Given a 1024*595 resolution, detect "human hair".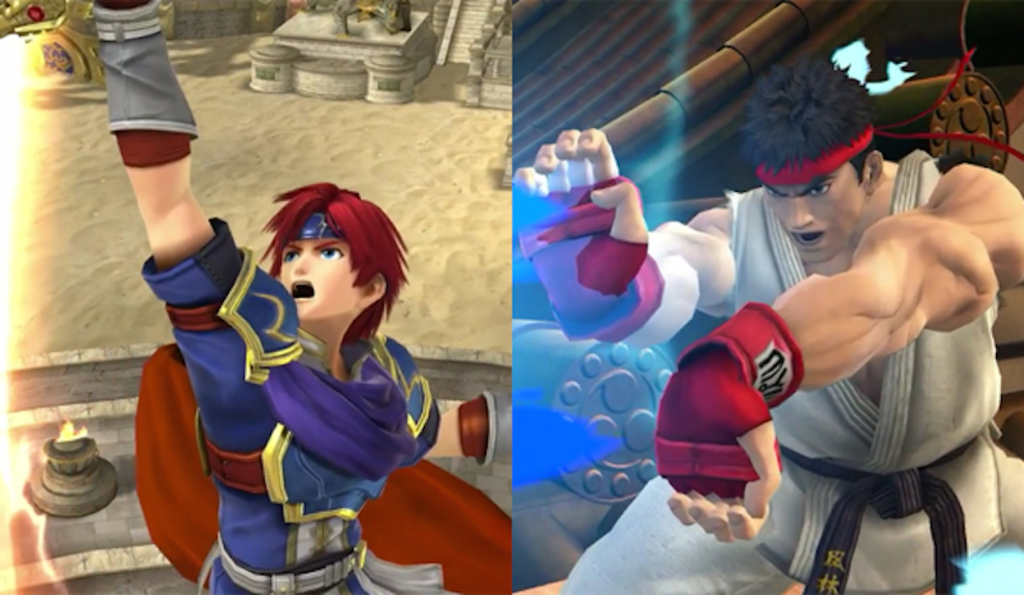
247,177,397,349.
